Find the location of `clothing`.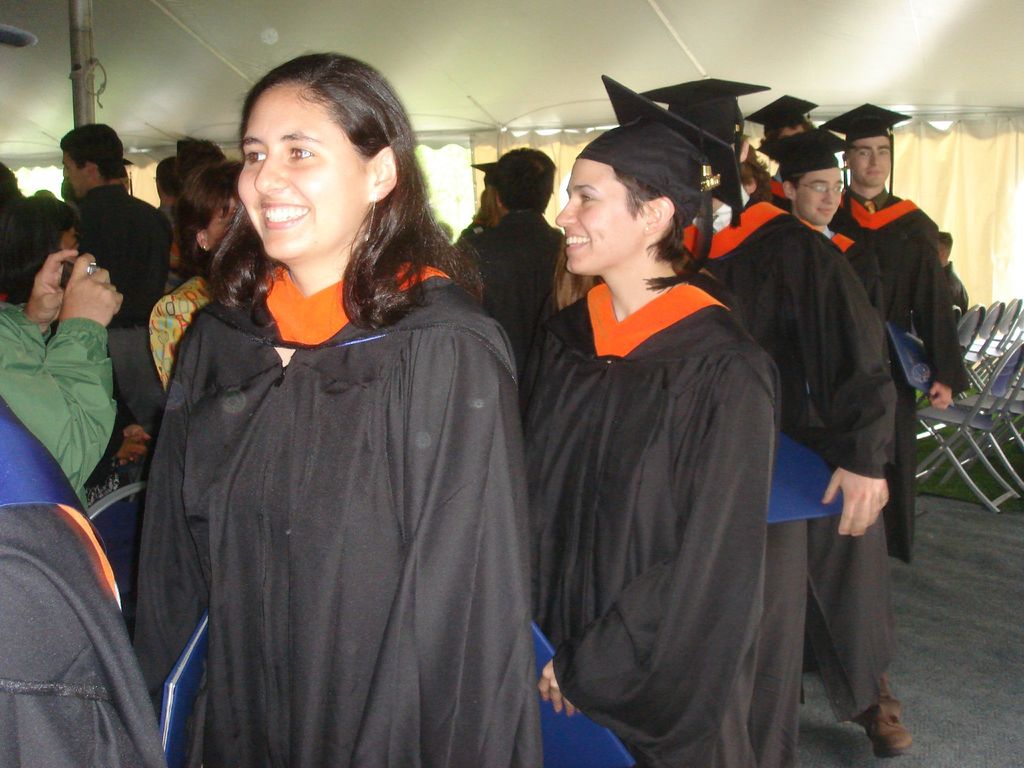
Location: crop(154, 209, 187, 294).
